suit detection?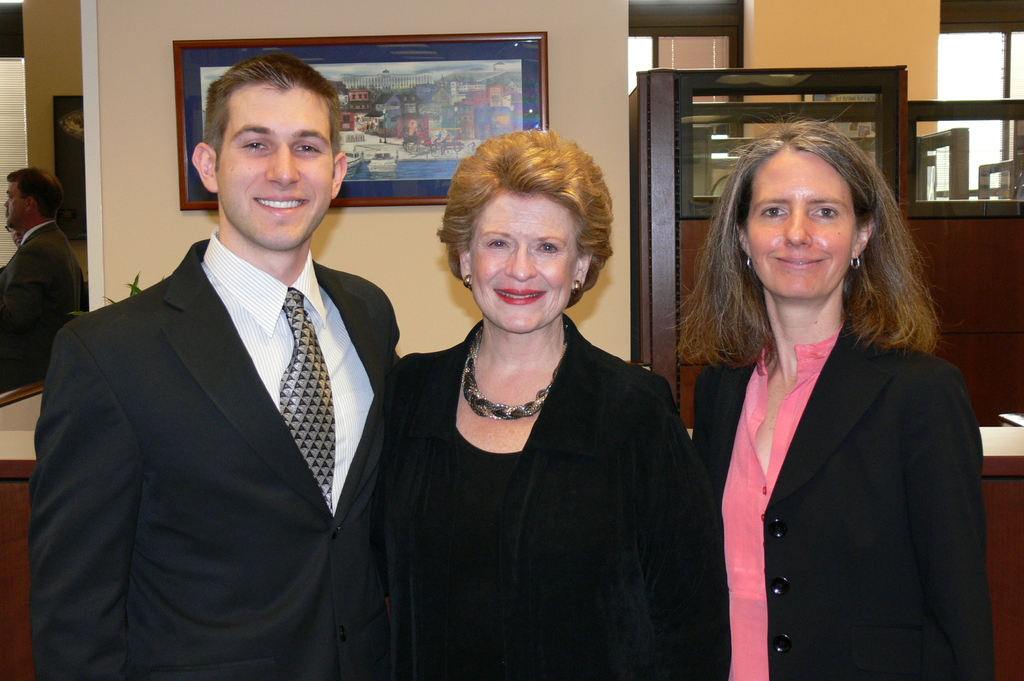
34 130 423 678
